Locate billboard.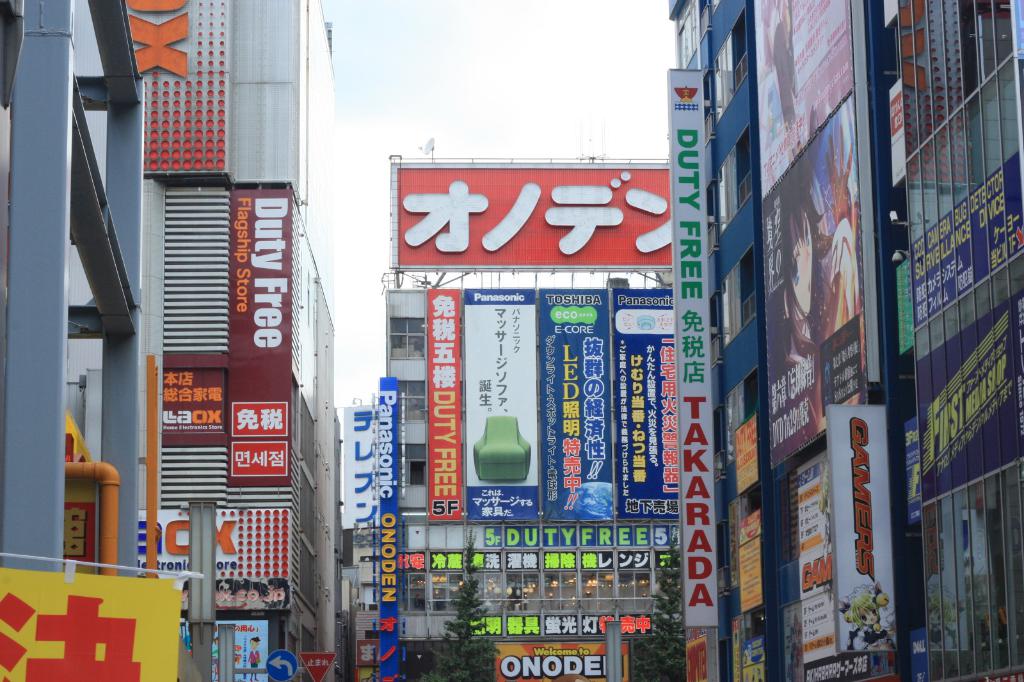
Bounding box: {"left": 739, "top": 629, "right": 766, "bottom": 681}.
